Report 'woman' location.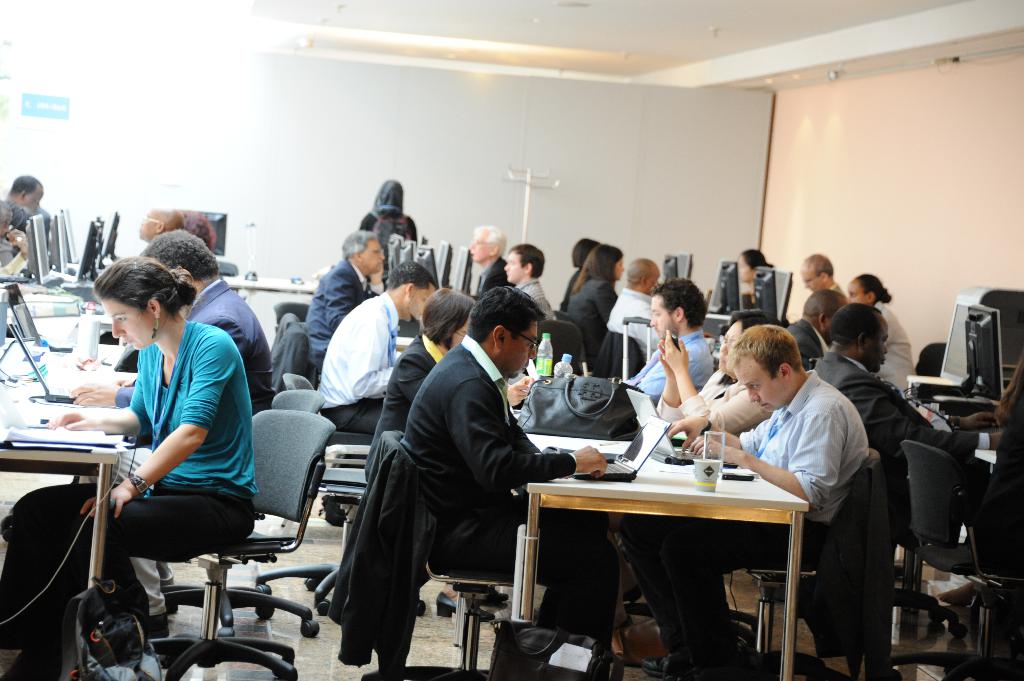
Report: rect(655, 298, 774, 438).
